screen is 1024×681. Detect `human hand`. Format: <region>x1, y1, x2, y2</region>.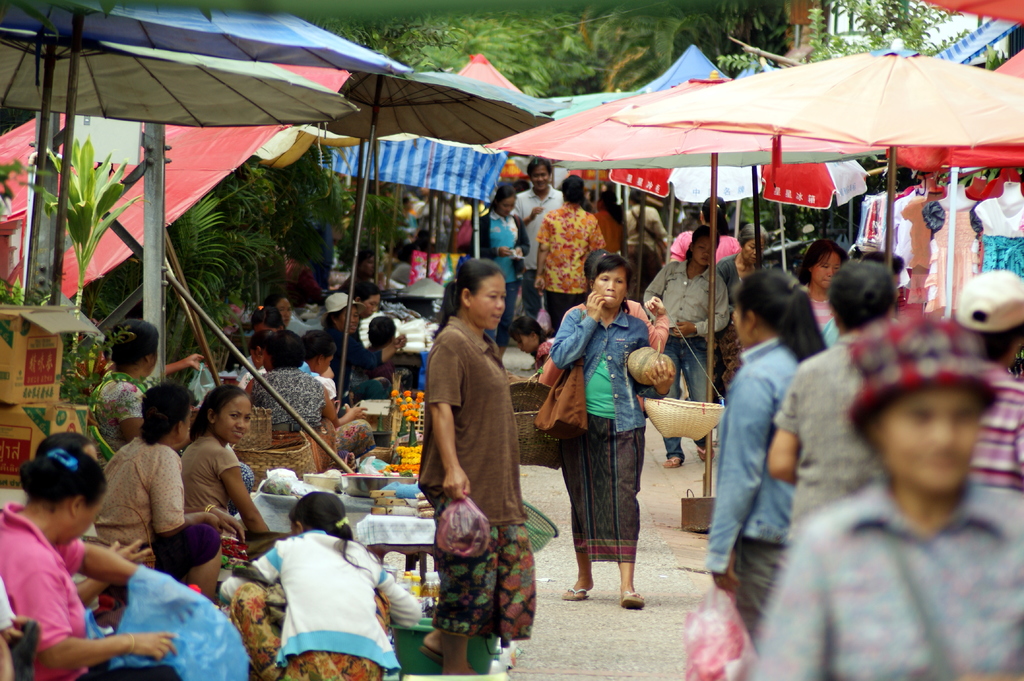
<region>202, 511, 227, 538</region>.
